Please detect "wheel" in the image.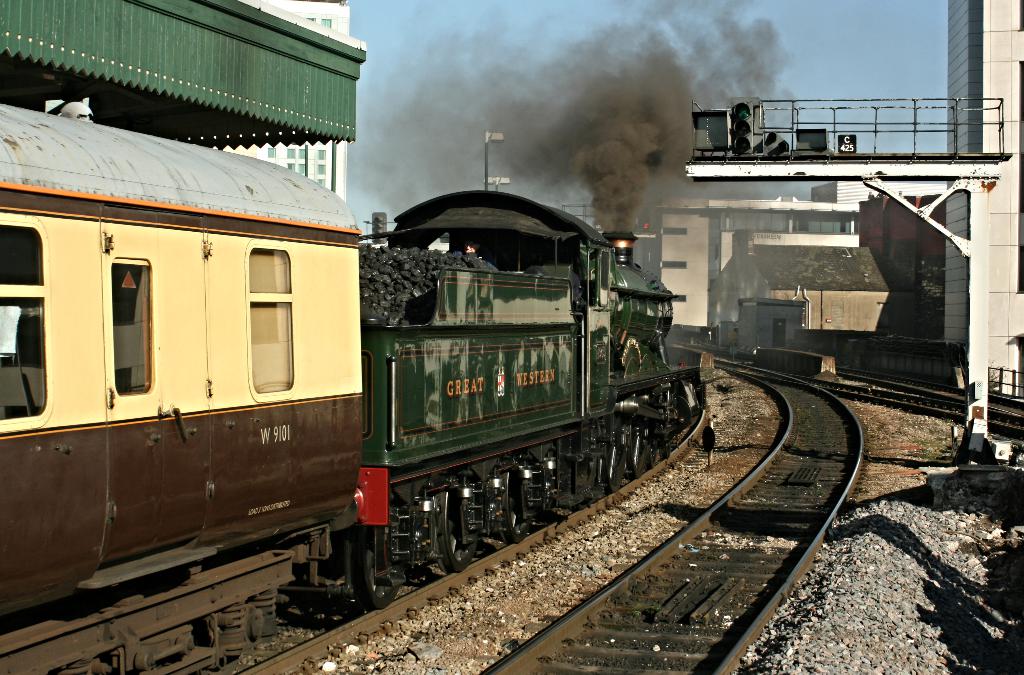
607 422 623 492.
